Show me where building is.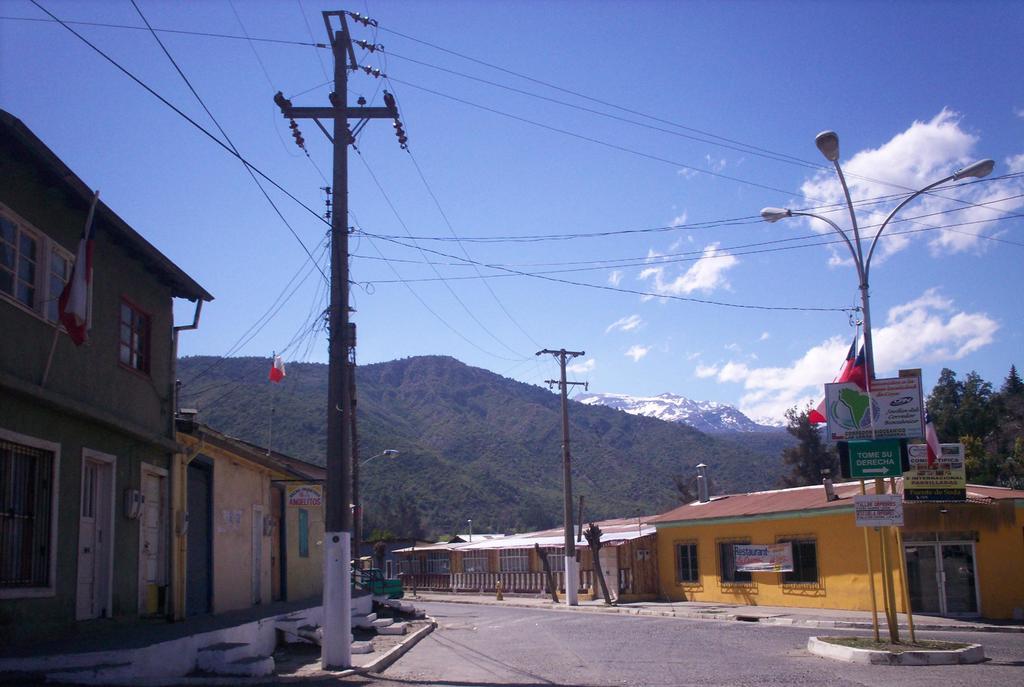
building is at 0/109/209/667.
